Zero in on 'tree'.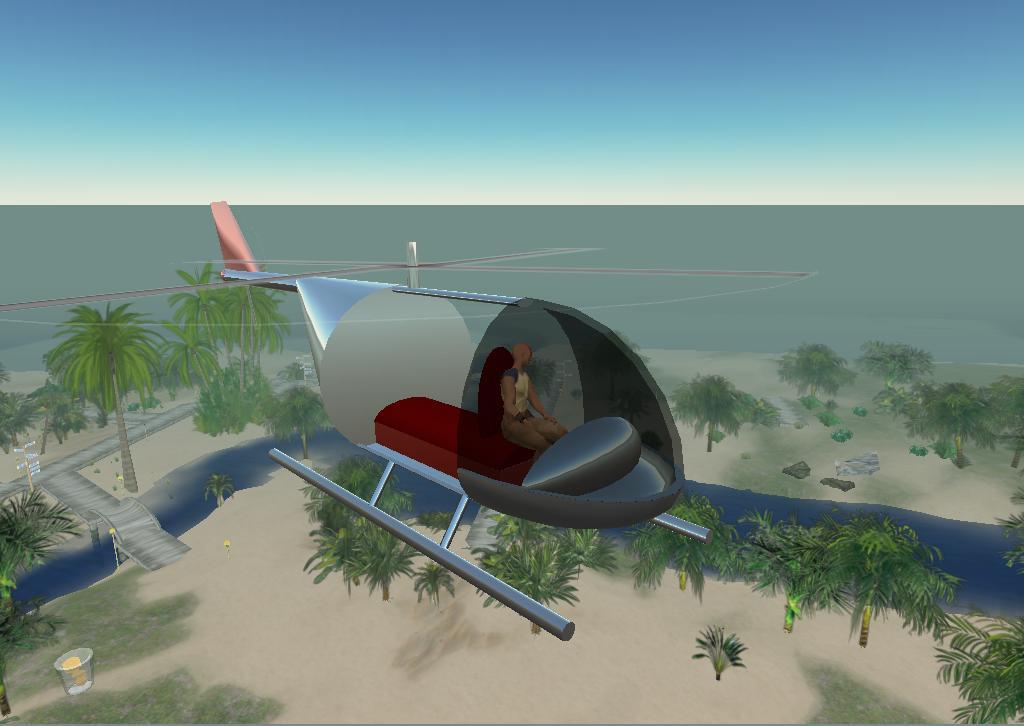
Zeroed in: <box>0,587,73,656</box>.
